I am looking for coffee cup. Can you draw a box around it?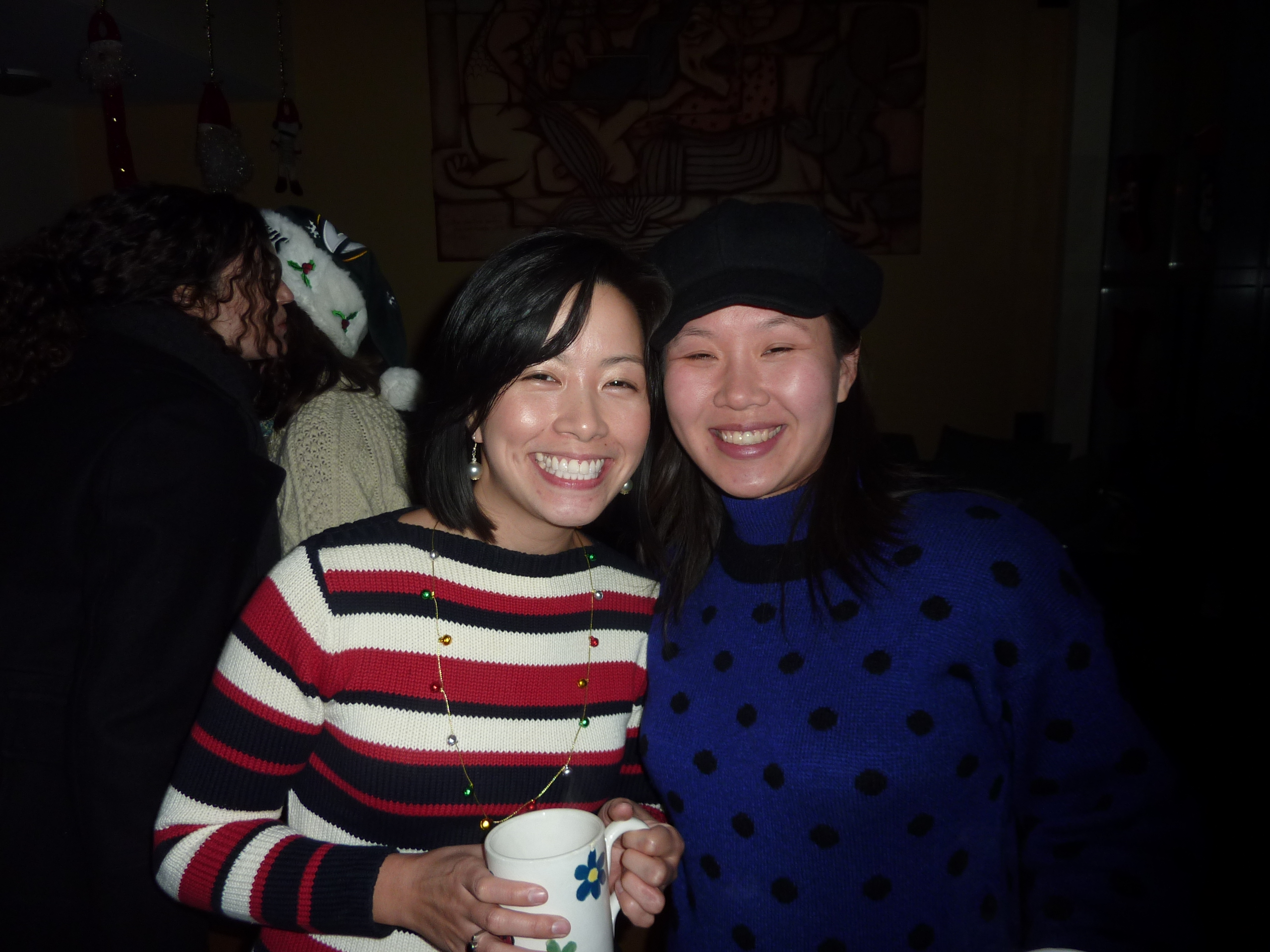
Sure, the bounding box is bbox(242, 399, 324, 472).
